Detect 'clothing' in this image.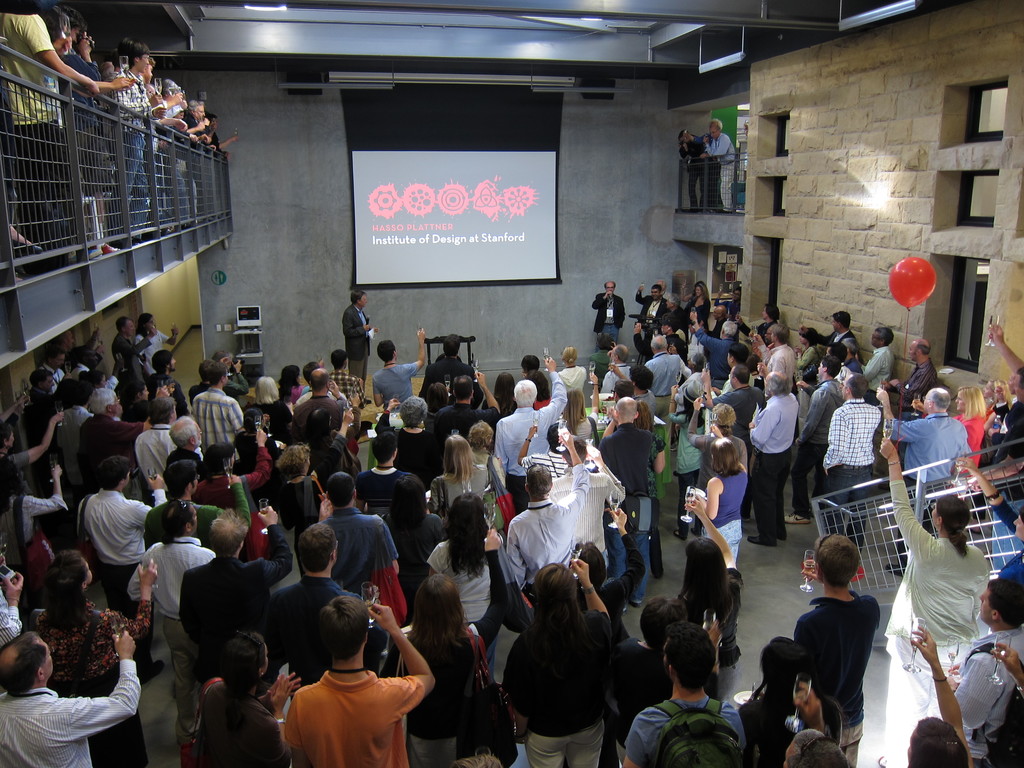
Detection: (left=189, top=382, right=252, bottom=474).
